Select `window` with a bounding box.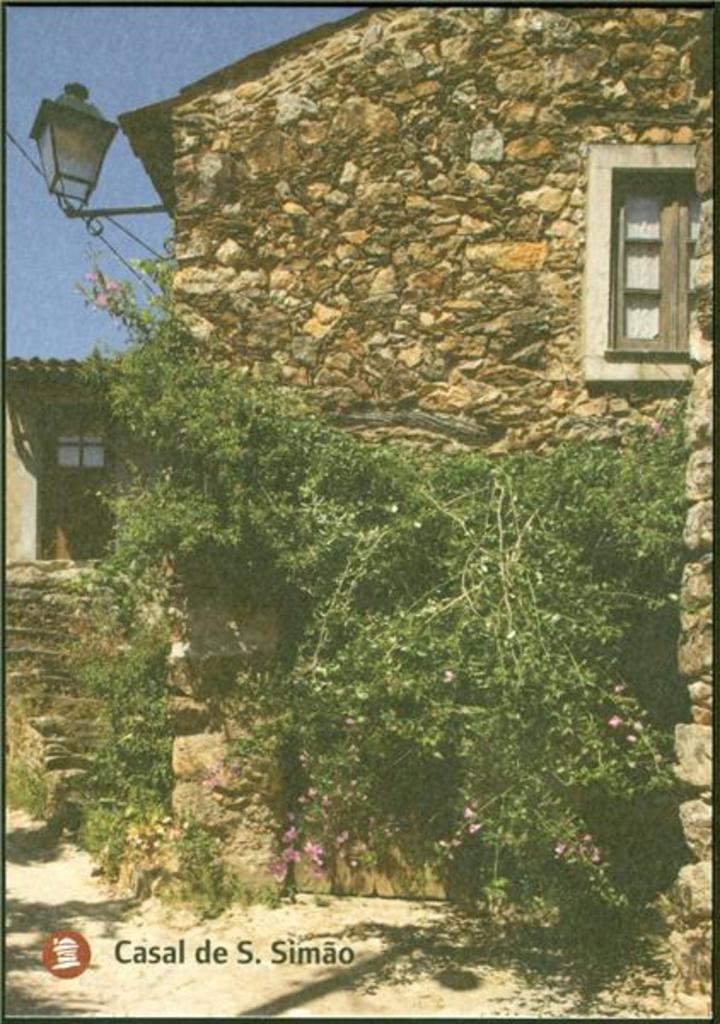
box=[44, 393, 104, 469].
